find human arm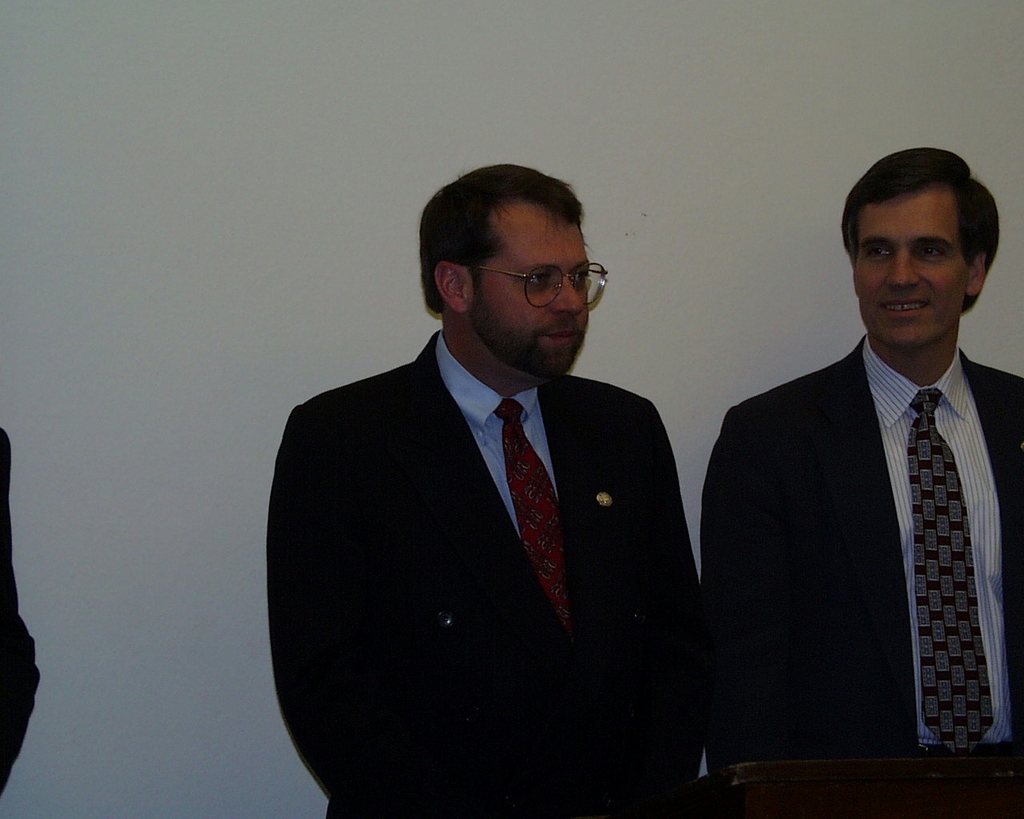
box(639, 398, 702, 786)
